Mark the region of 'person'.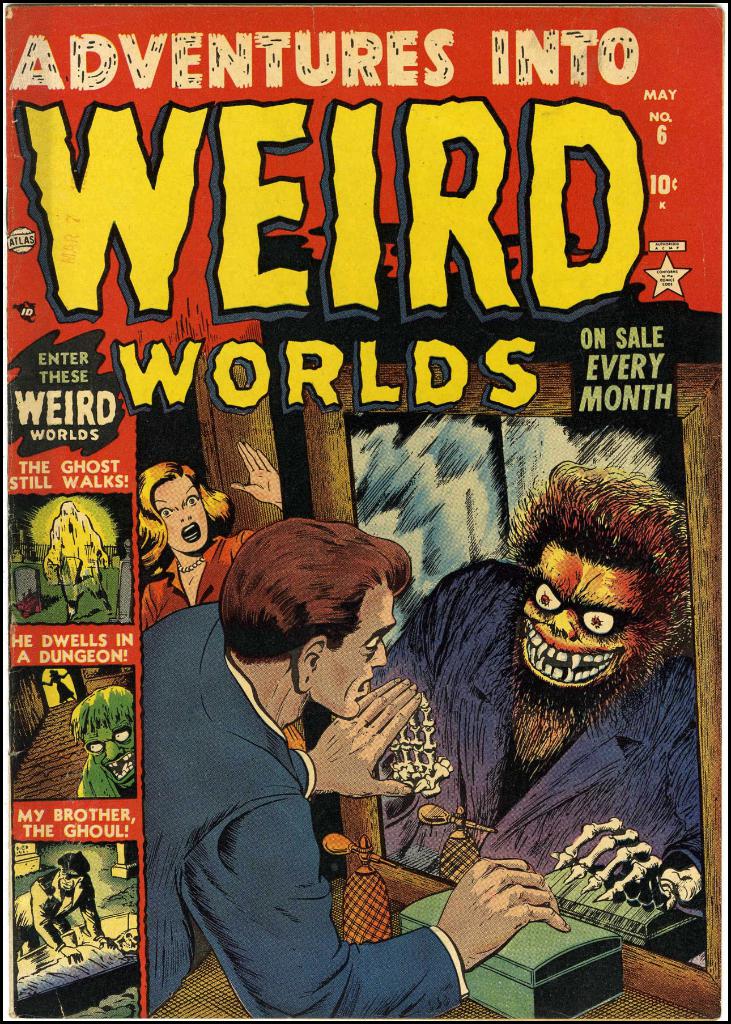
Region: locate(155, 522, 470, 988).
